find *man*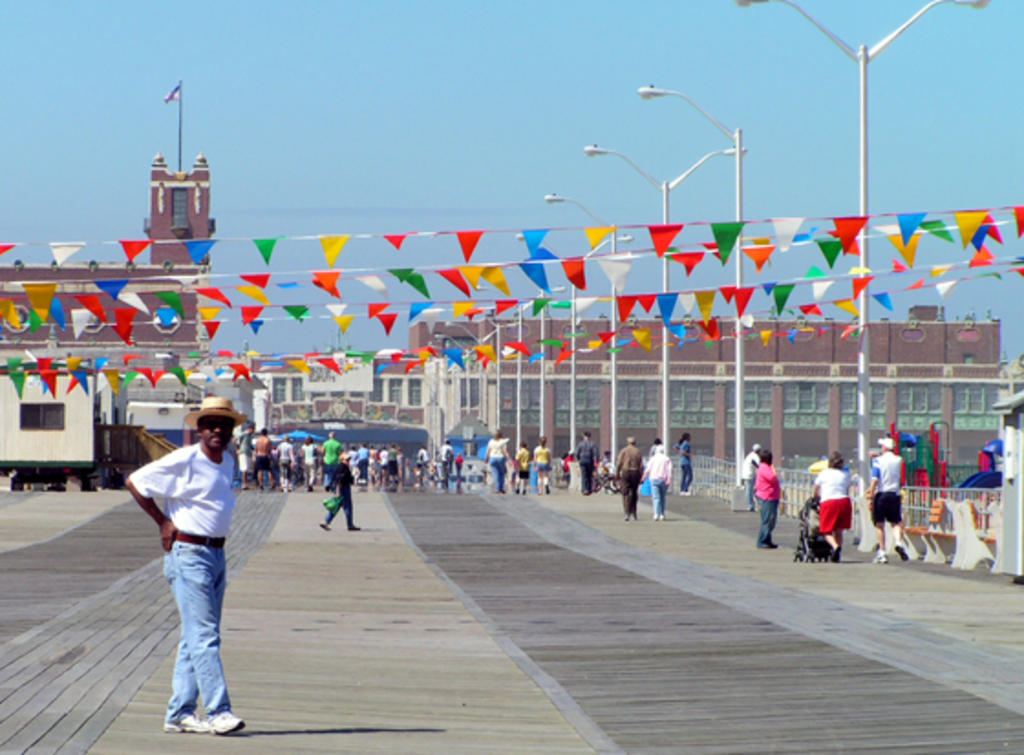
<box>415,442,430,486</box>
